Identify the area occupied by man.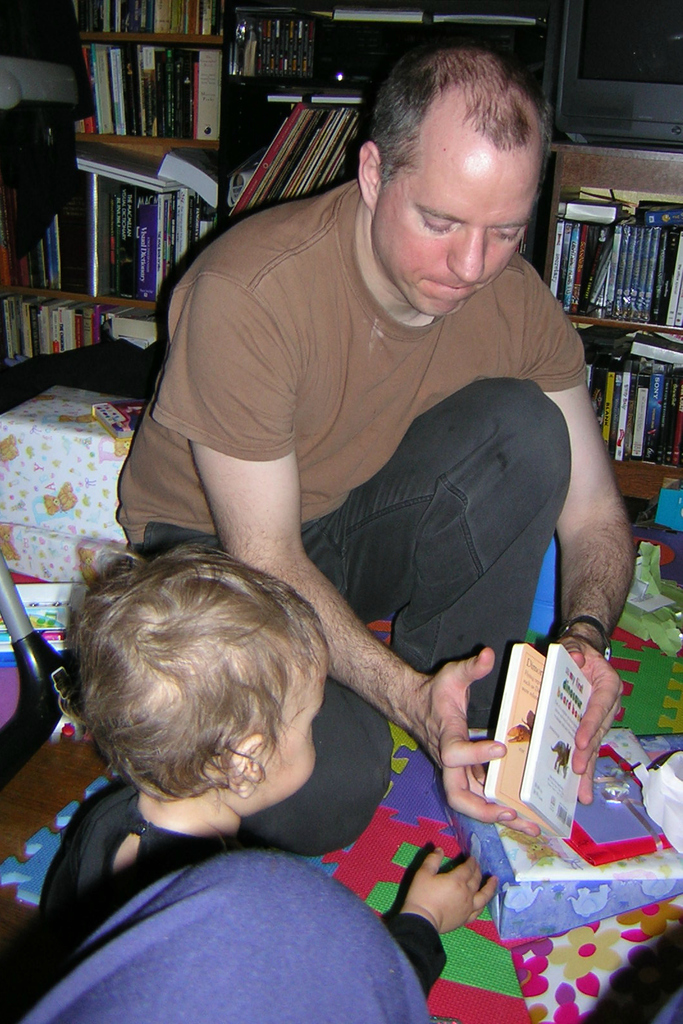
Area: bbox=(97, 36, 592, 963).
